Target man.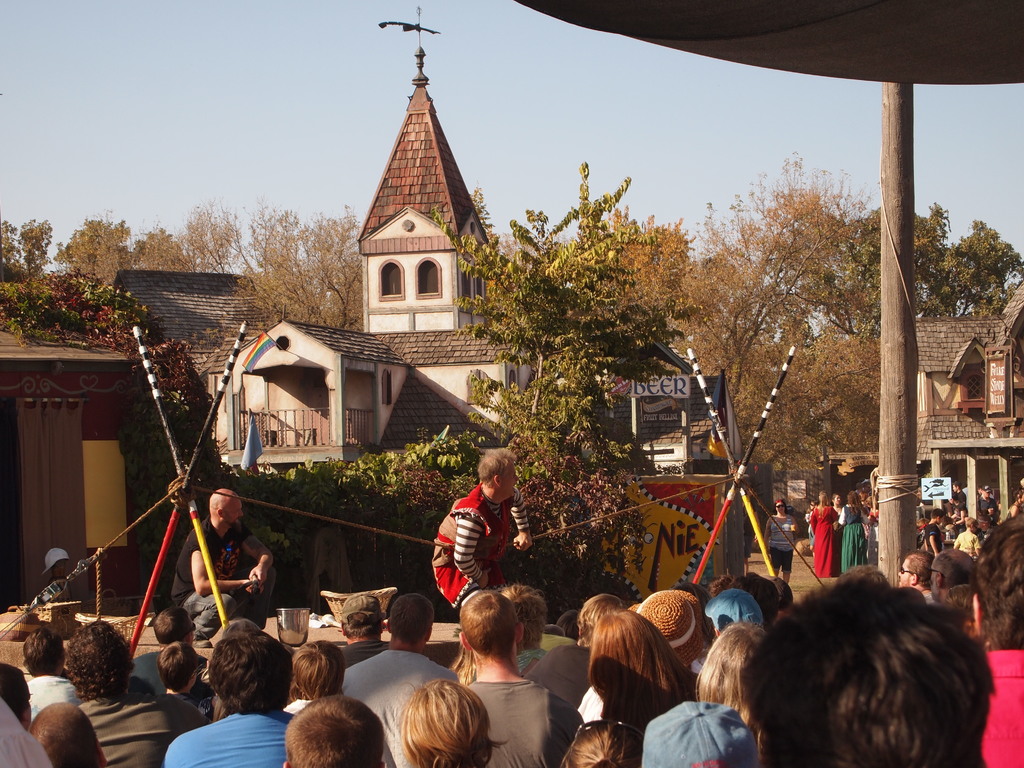
Target region: [left=177, top=479, right=282, bottom=641].
